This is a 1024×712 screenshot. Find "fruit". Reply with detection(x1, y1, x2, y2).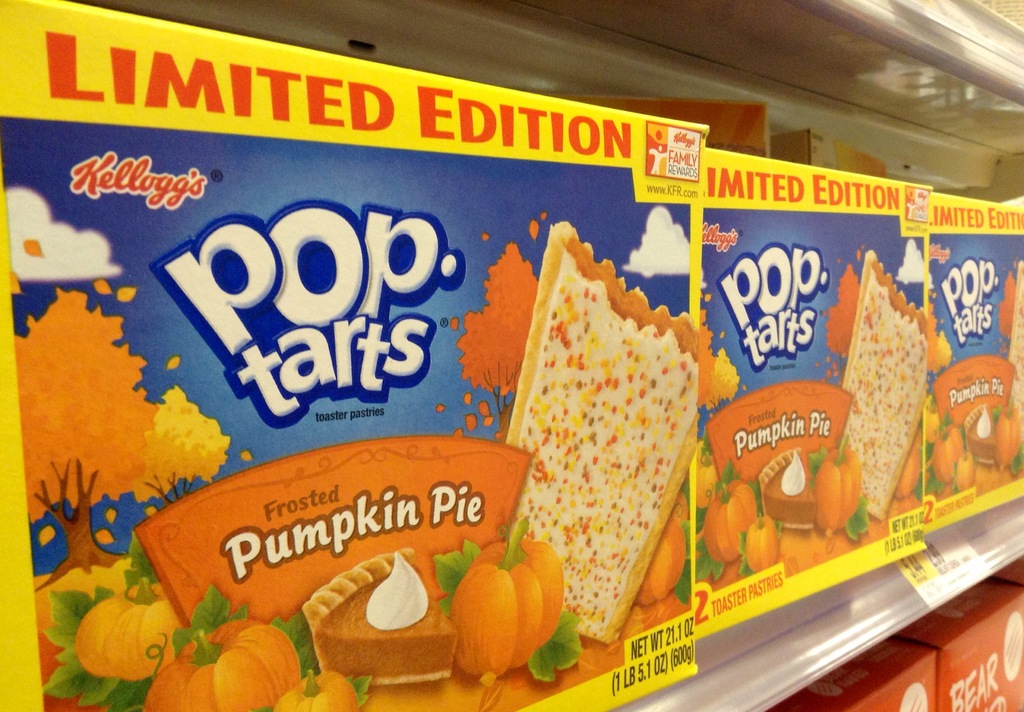
detection(637, 494, 692, 608).
